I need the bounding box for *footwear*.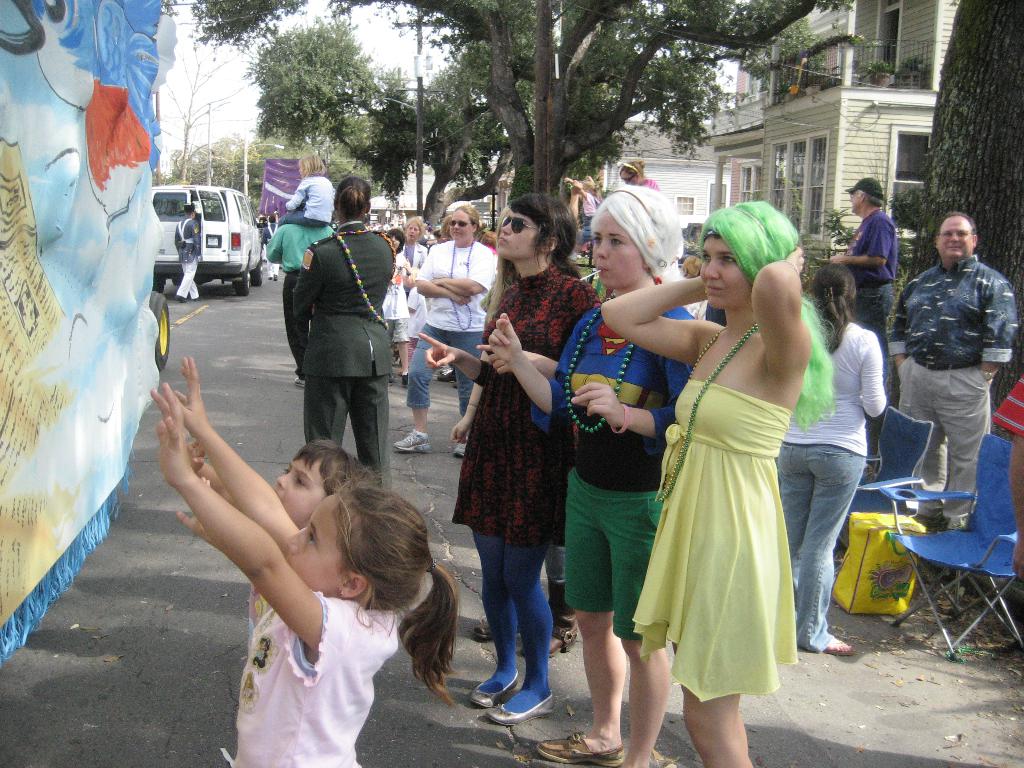
Here it is: x1=826, y1=640, x2=850, y2=653.
